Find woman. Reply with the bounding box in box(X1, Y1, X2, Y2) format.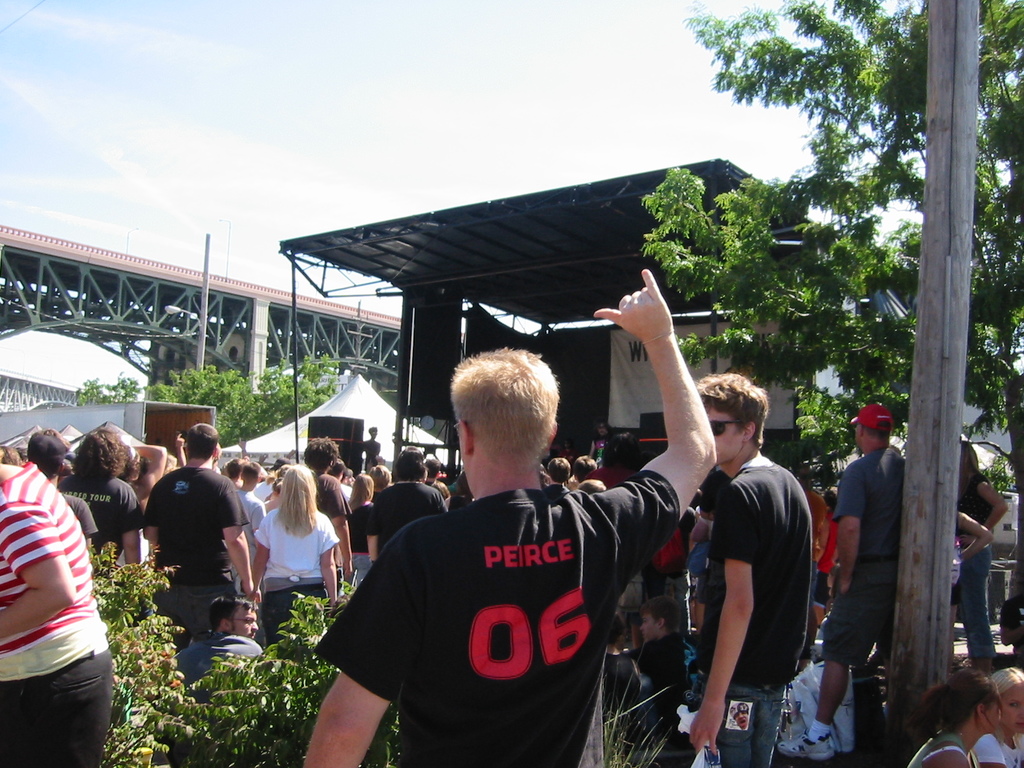
box(250, 464, 342, 645).
